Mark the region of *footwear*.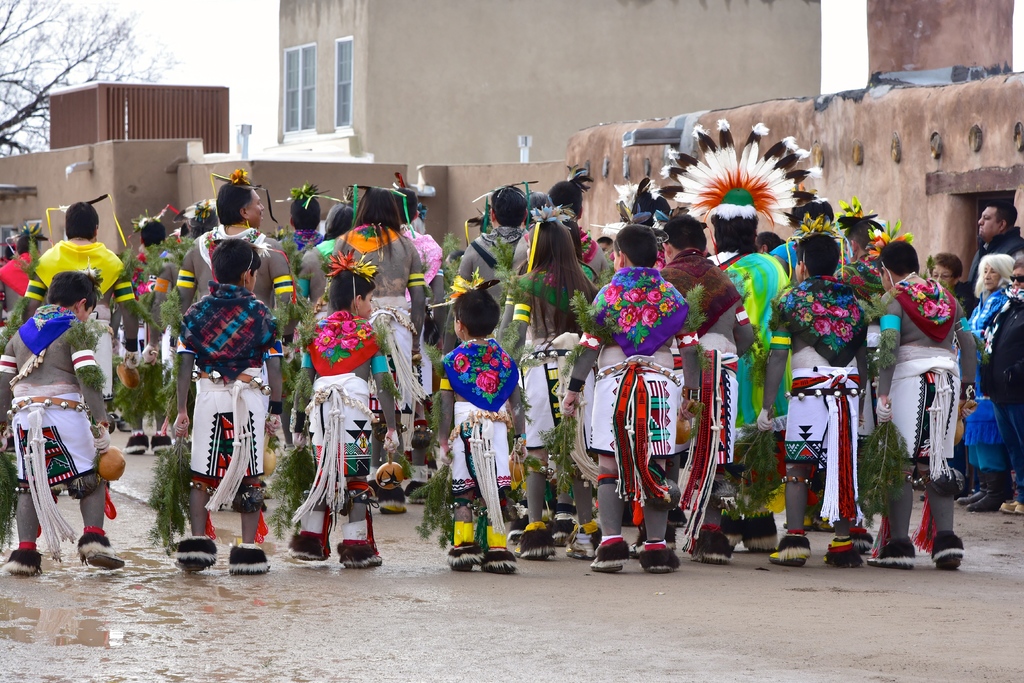
Region: <bbox>124, 432, 148, 454</bbox>.
